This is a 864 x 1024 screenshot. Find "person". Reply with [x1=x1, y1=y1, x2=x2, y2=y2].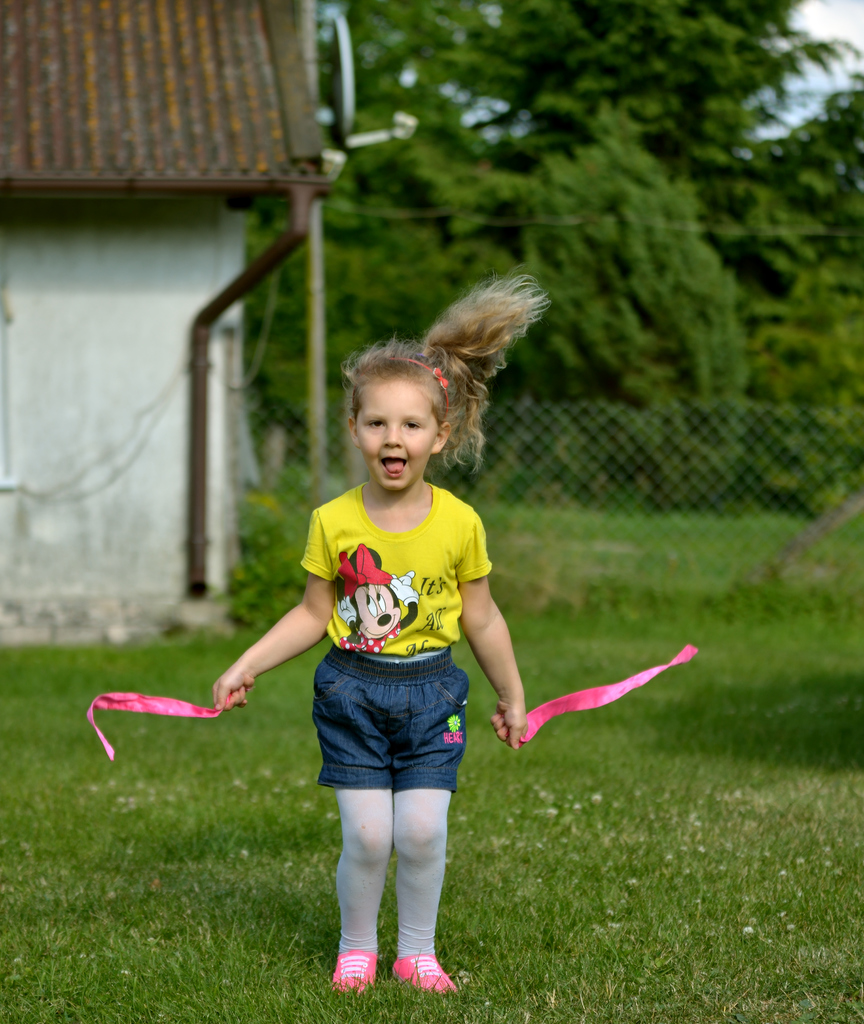
[x1=205, y1=264, x2=564, y2=998].
